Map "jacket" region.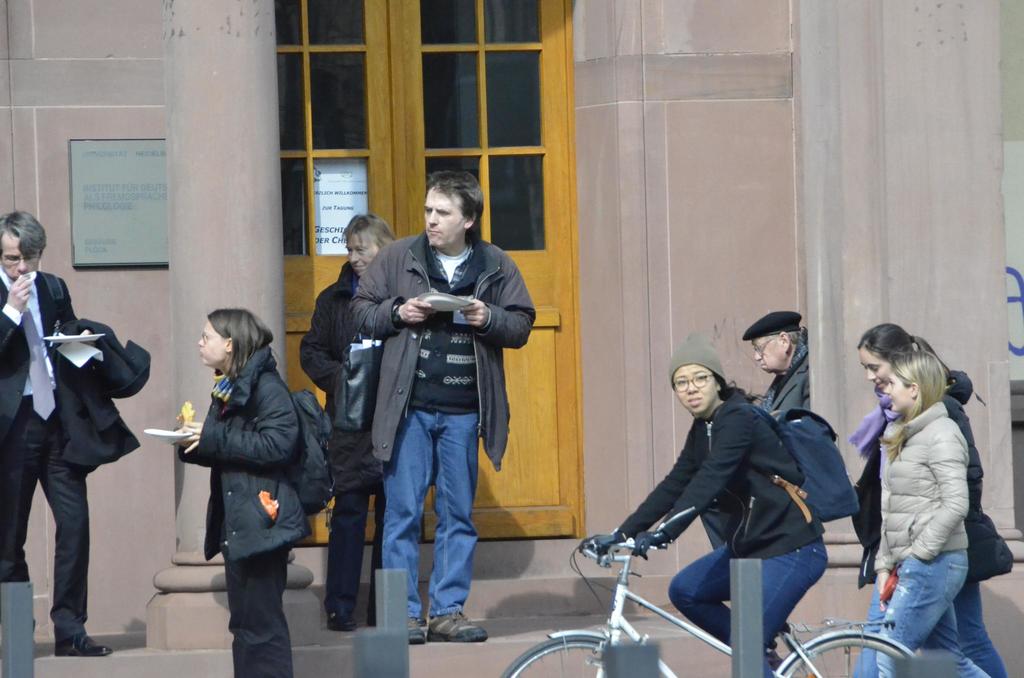
Mapped to select_region(198, 343, 330, 569).
